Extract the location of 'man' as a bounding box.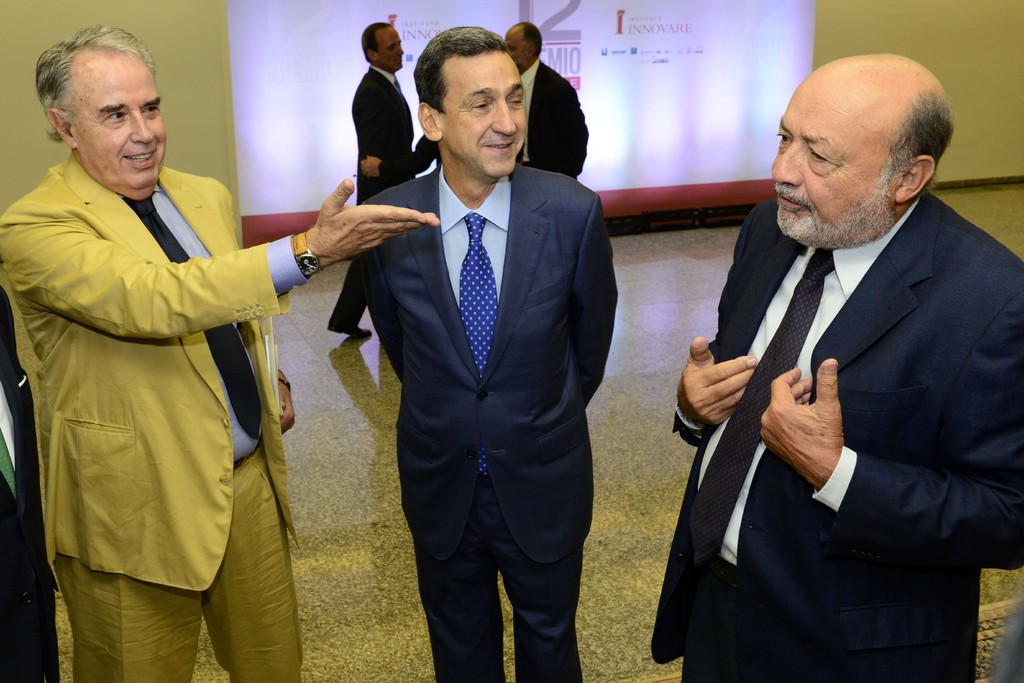
rect(492, 21, 590, 184).
